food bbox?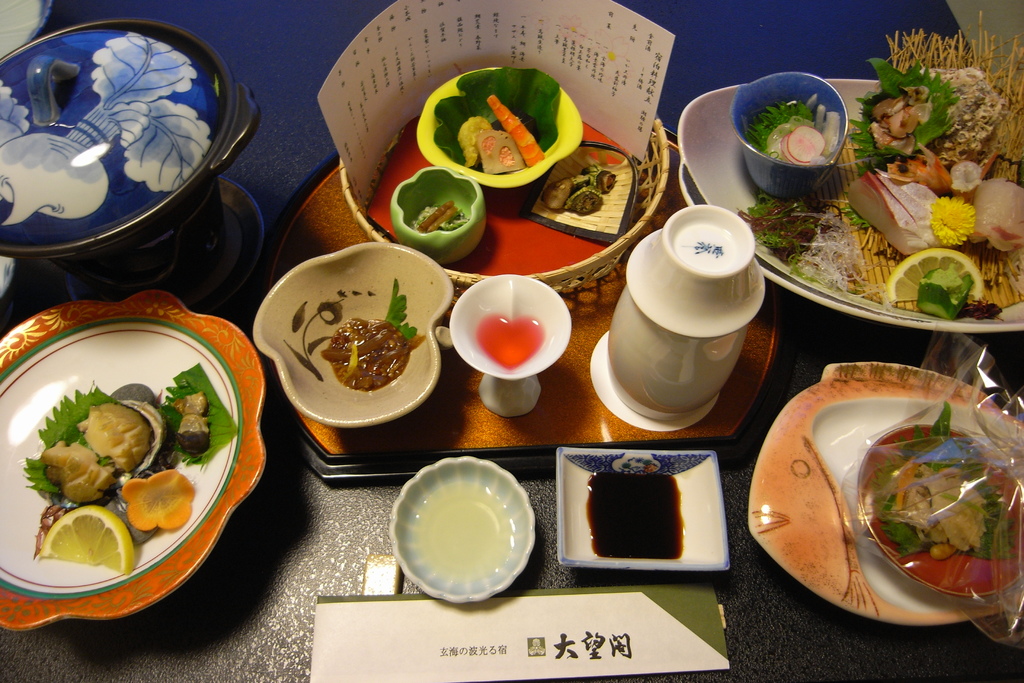
select_region(25, 365, 239, 577)
